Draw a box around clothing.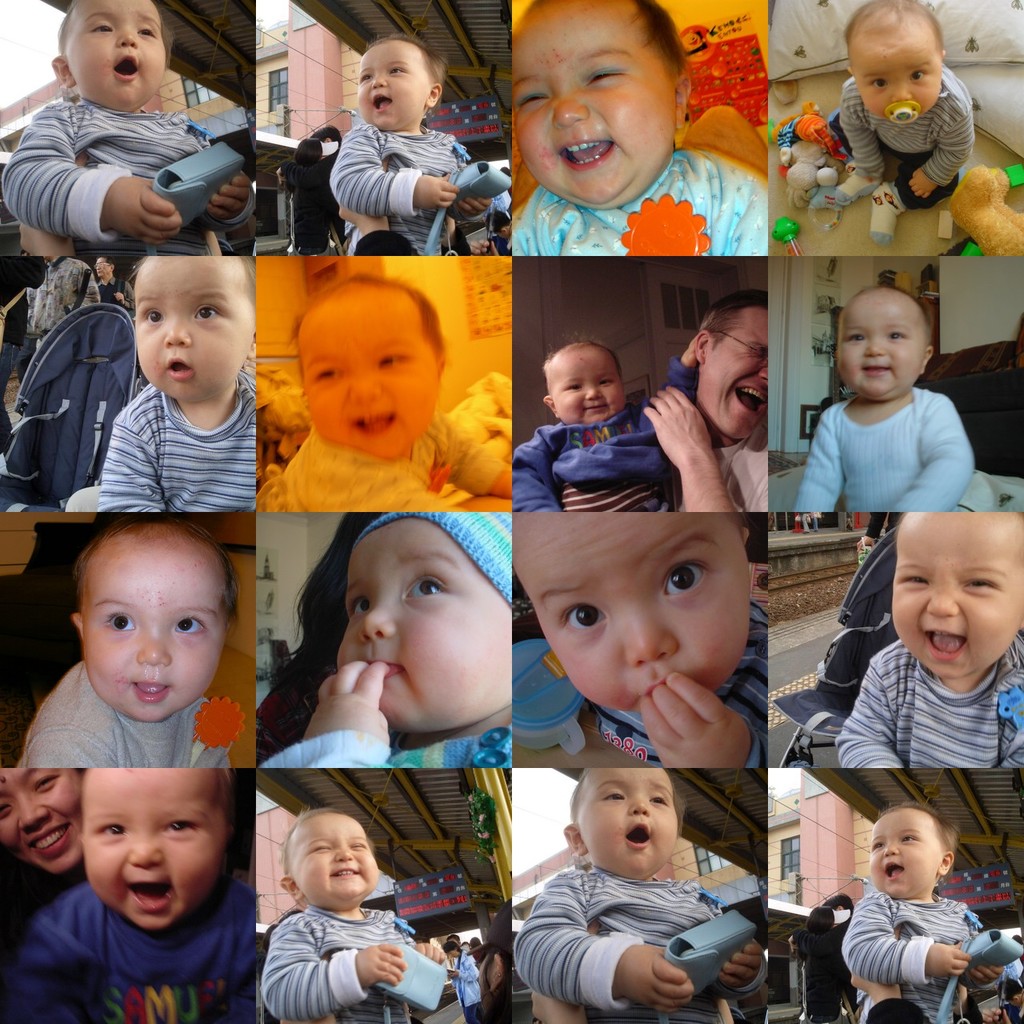
bbox=(487, 840, 800, 1011).
